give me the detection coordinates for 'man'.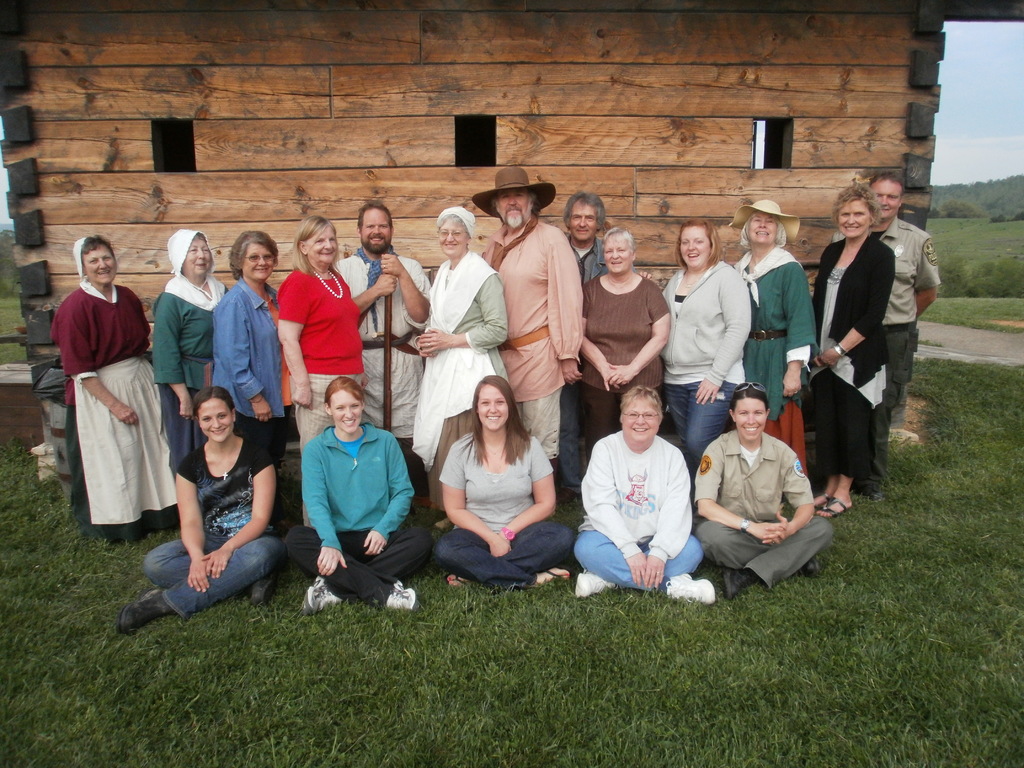
x1=483 y1=154 x2=581 y2=460.
